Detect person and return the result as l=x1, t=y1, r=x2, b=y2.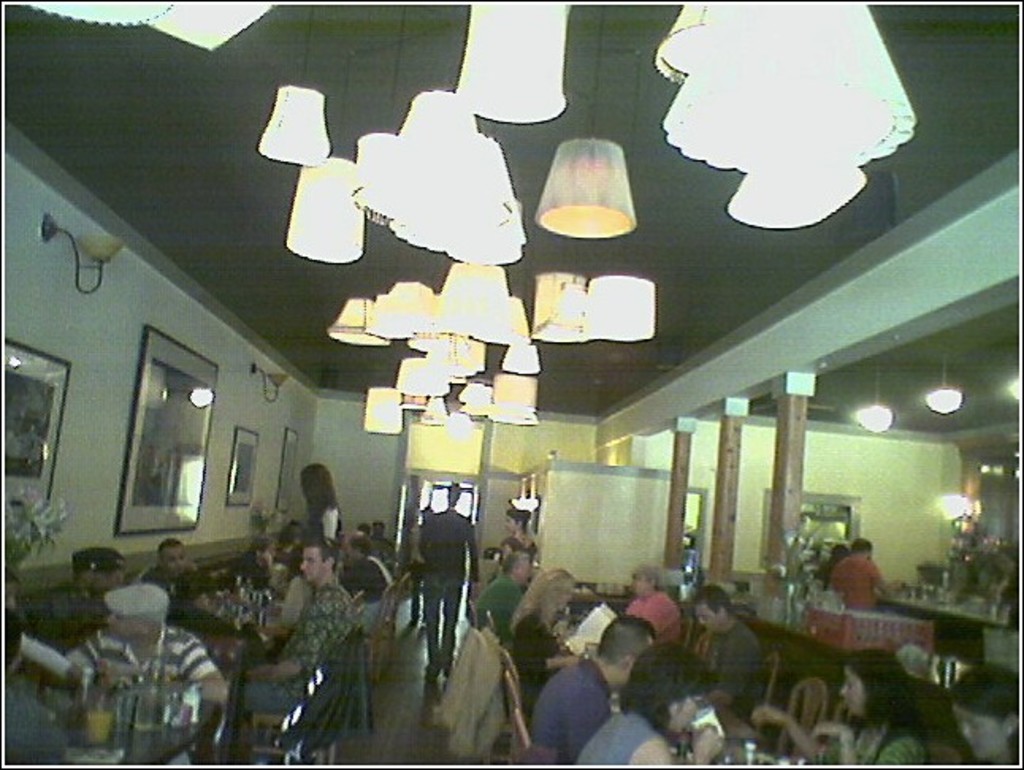
l=504, t=509, r=541, b=569.
